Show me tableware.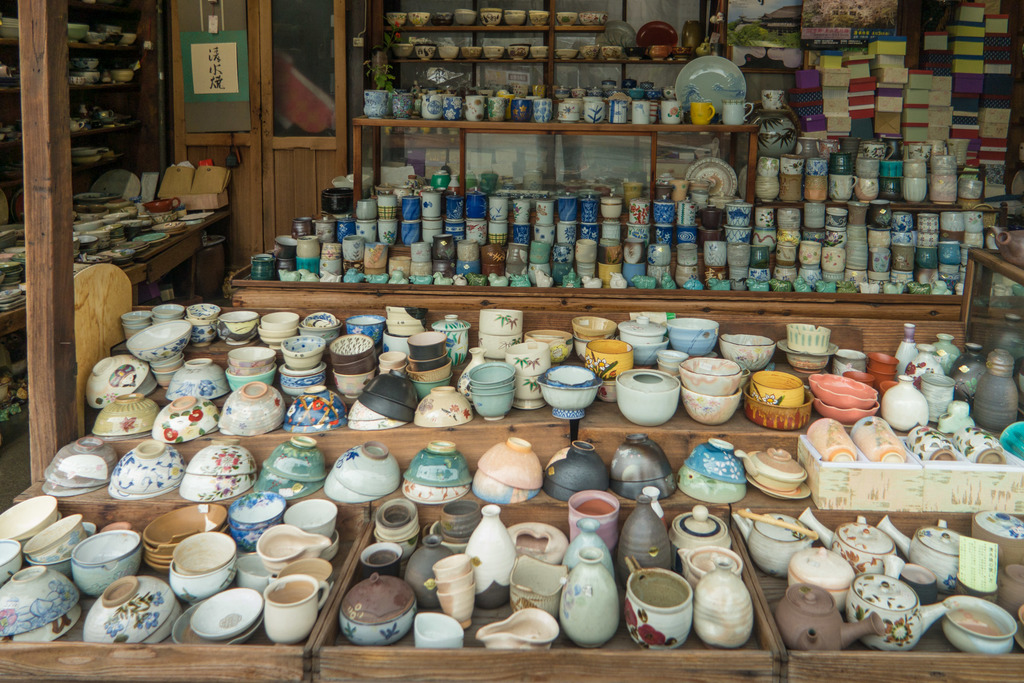
tableware is here: {"left": 465, "top": 47, "right": 481, "bottom": 62}.
